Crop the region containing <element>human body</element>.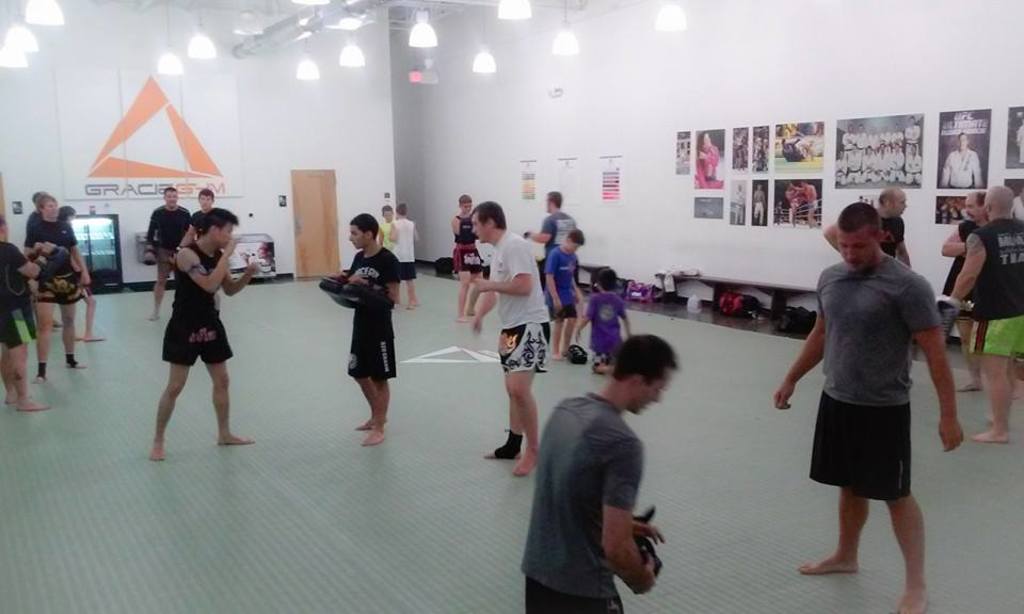
Crop region: (left=64, top=225, right=101, bottom=345).
